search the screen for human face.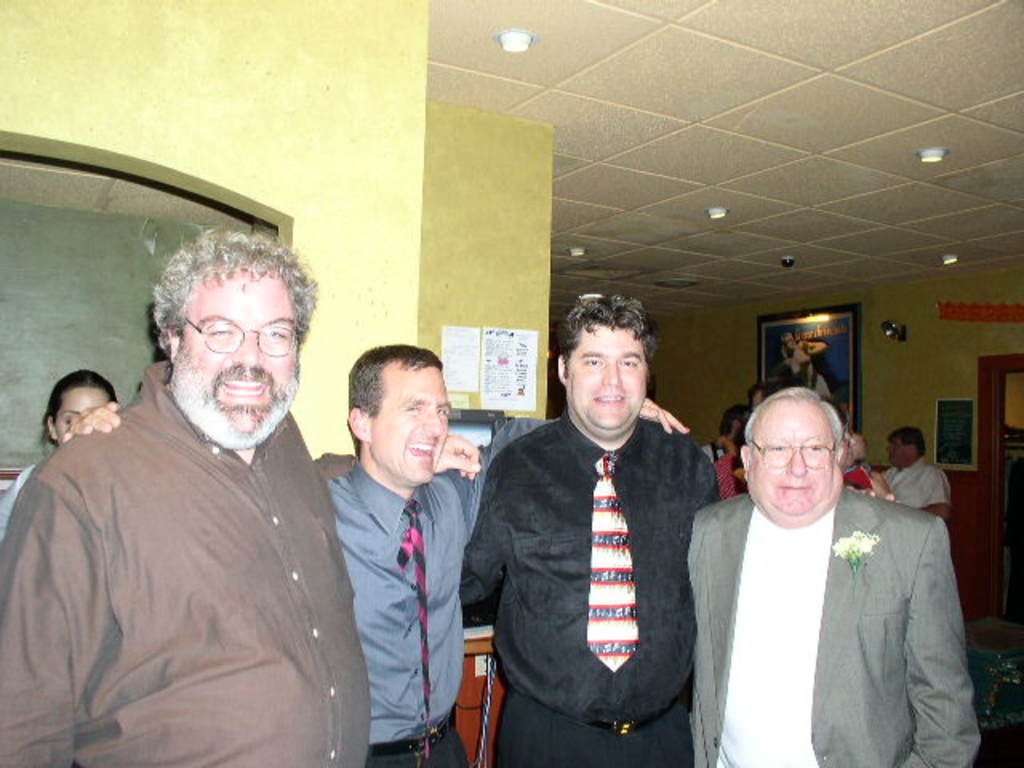
Found at 378/366/443/480.
